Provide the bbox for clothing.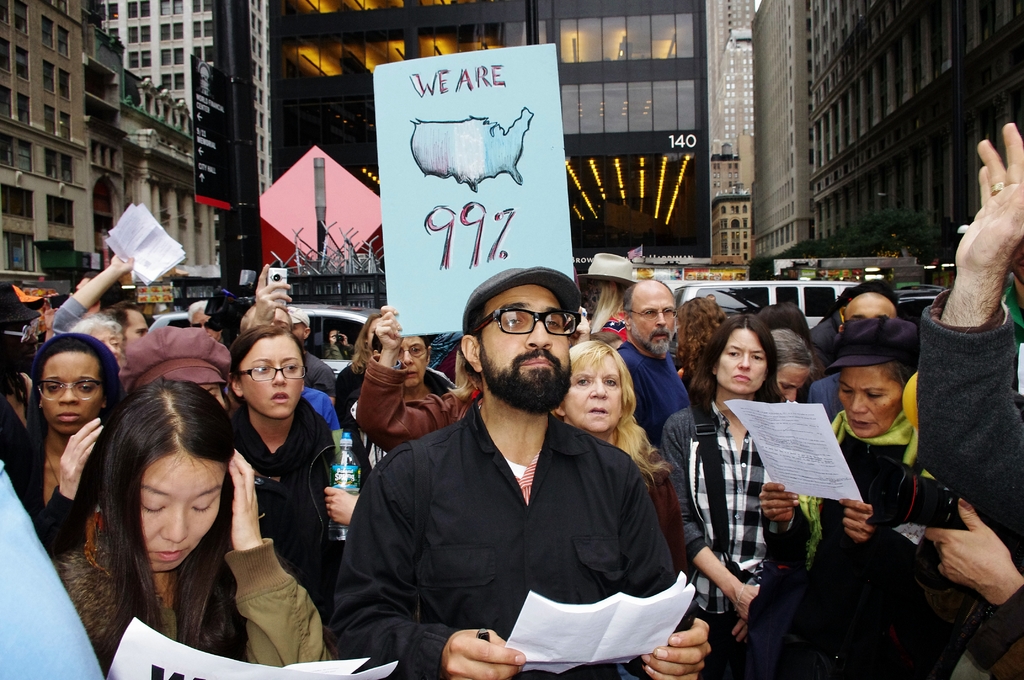
620 341 693 448.
